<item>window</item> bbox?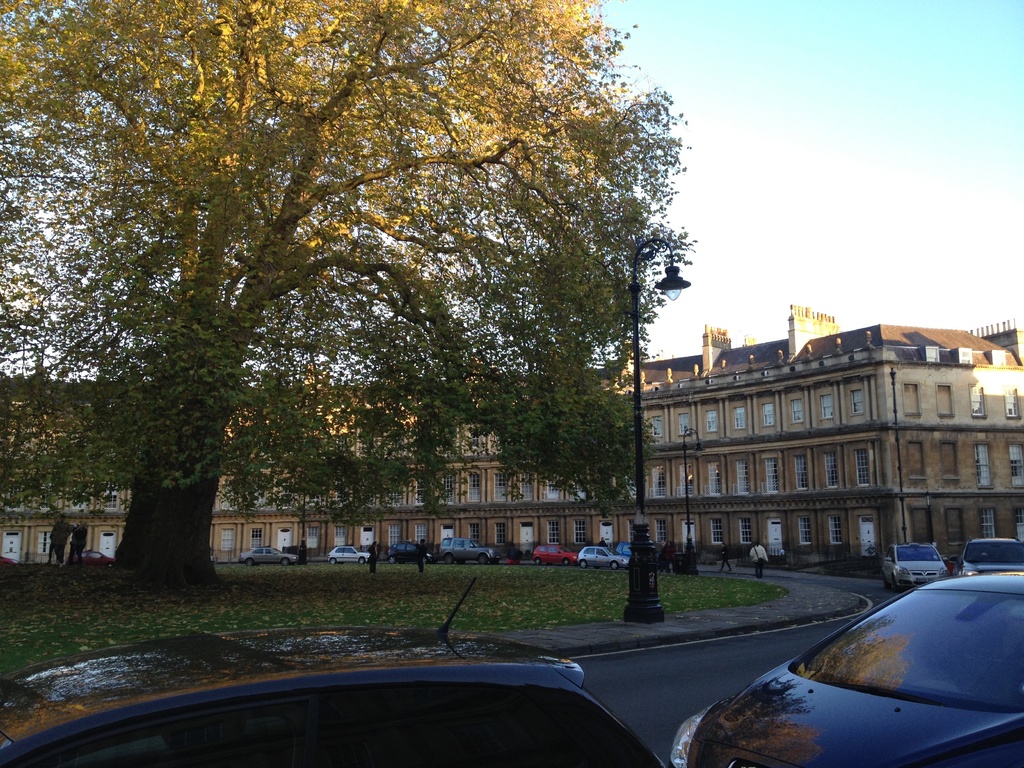
detection(36, 679, 597, 767)
